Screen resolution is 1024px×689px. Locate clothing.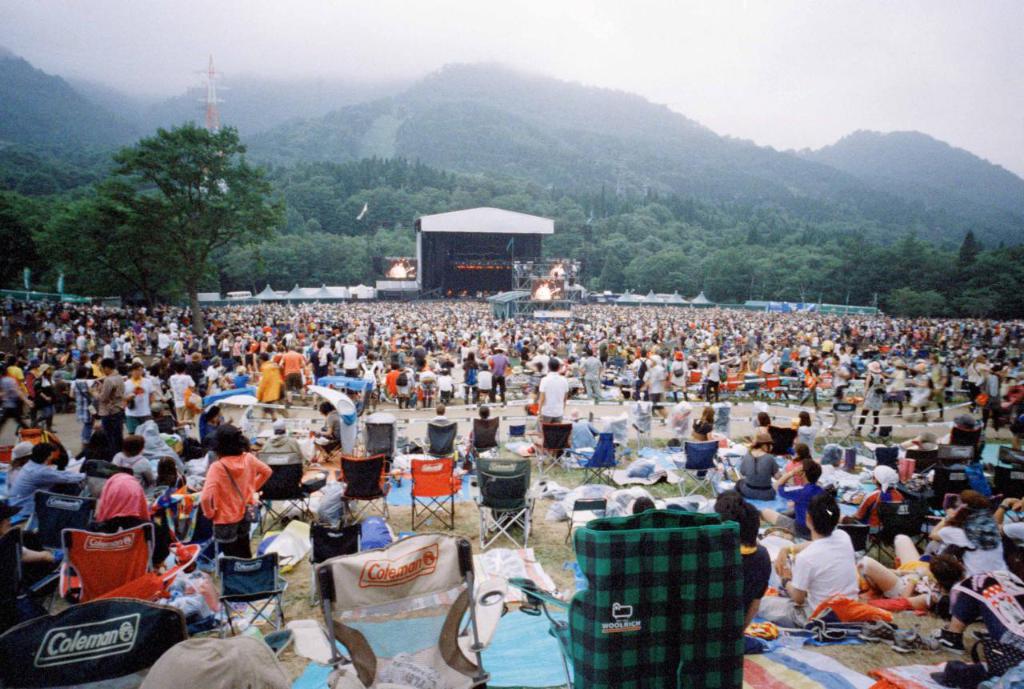
locate(880, 561, 948, 618).
